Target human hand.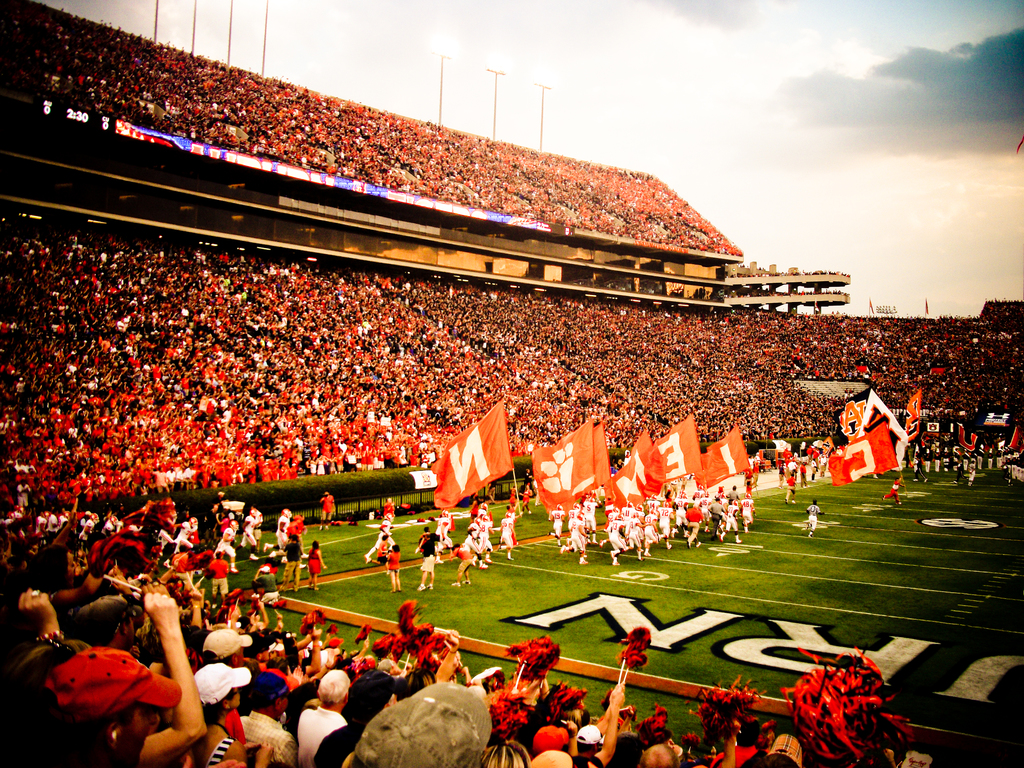
Target region: <box>324,647,337,668</box>.
